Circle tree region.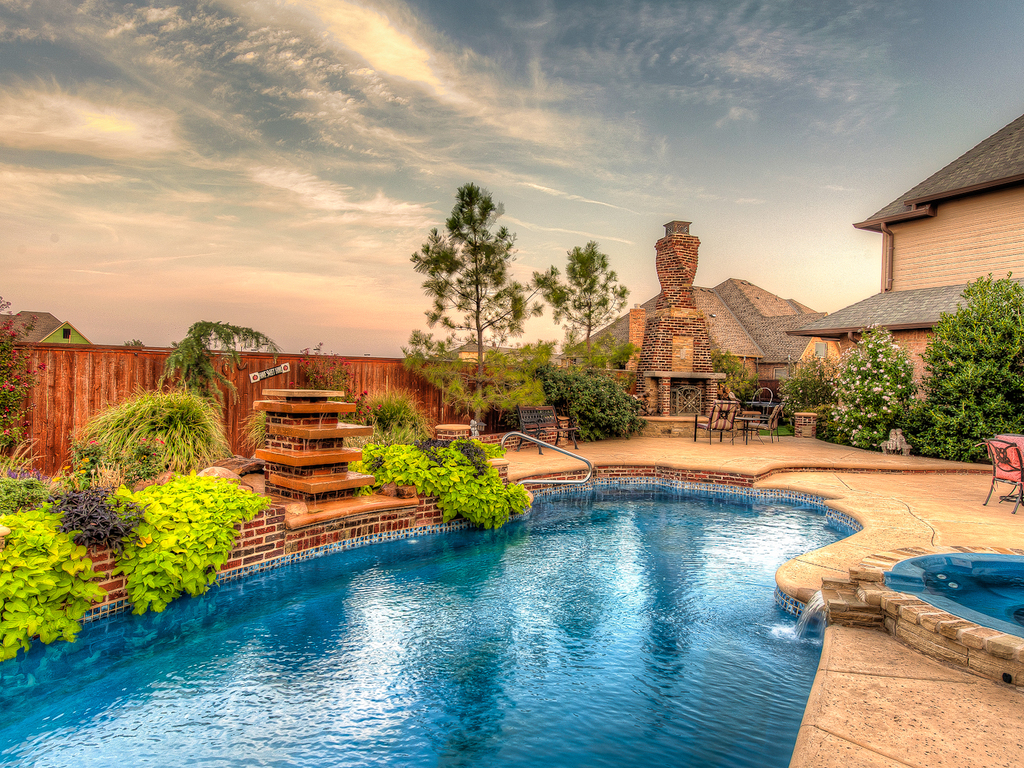
Region: 518 237 634 412.
